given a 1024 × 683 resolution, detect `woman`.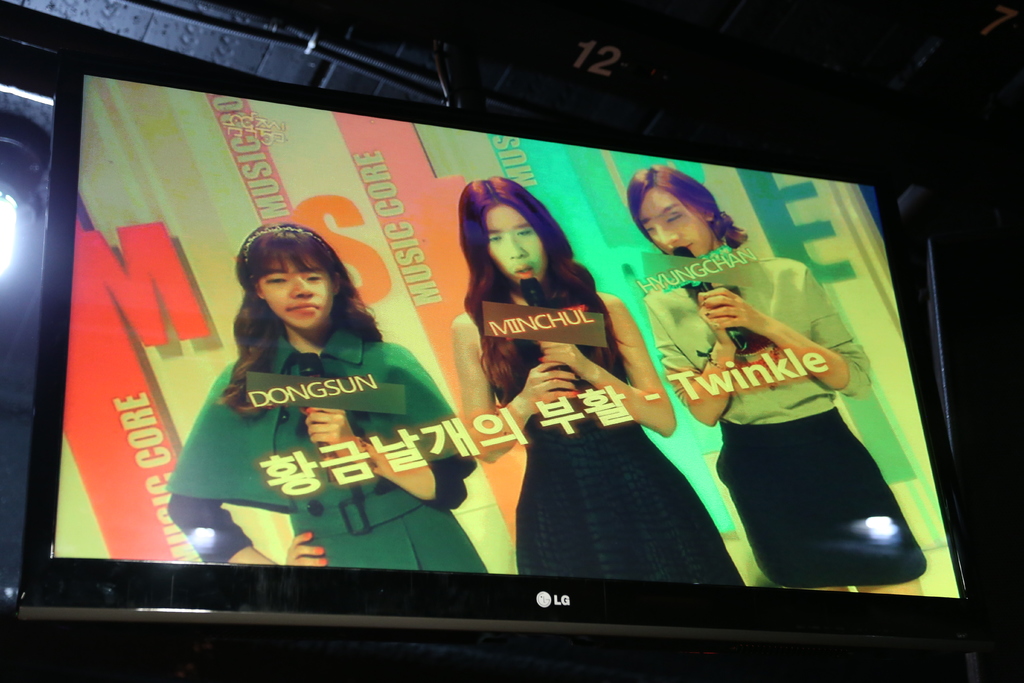
[653,165,927,595].
